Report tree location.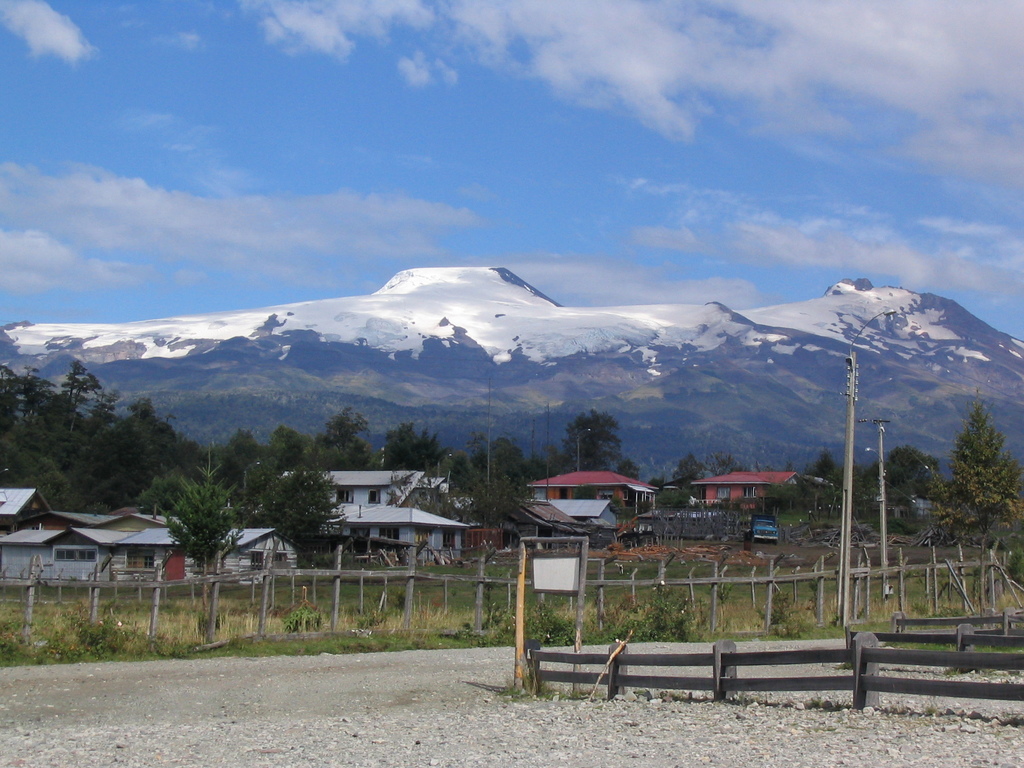
Report: l=264, t=463, r=340, b=589.
